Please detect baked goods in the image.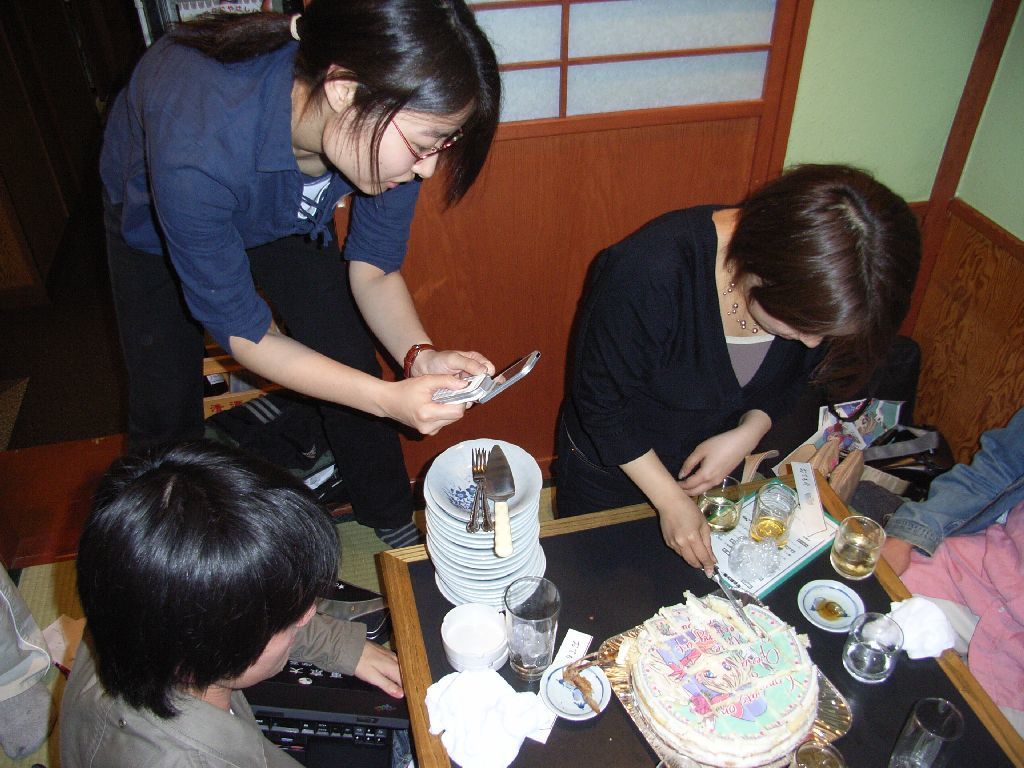
region(624, 589, 820, 767).
